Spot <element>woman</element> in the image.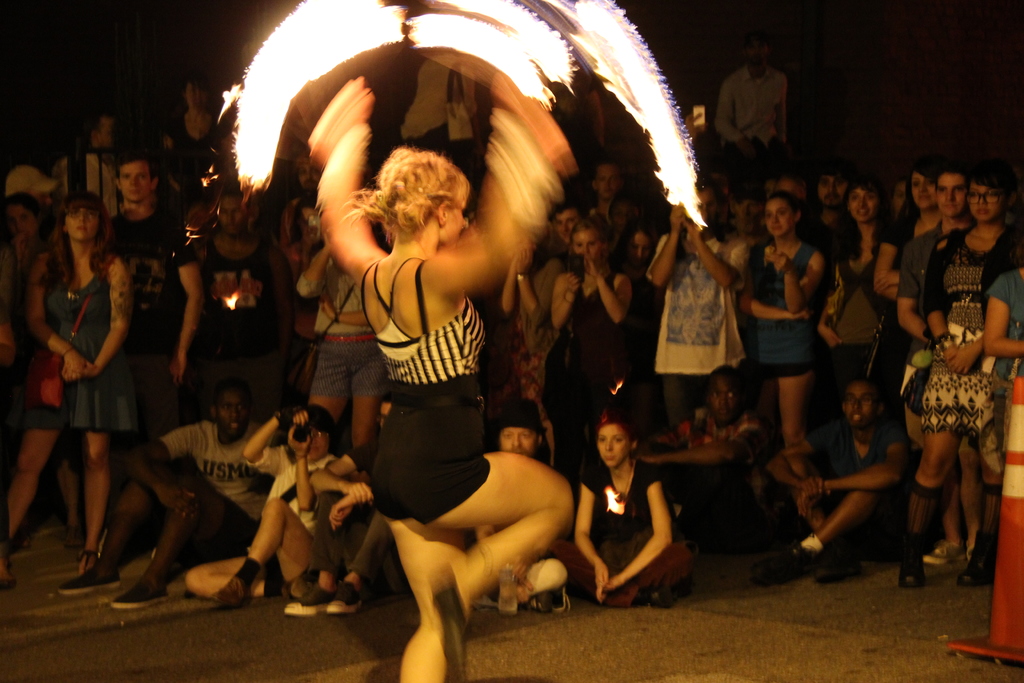
<element>woman</element> found at box(306, 68, 575, 682).
